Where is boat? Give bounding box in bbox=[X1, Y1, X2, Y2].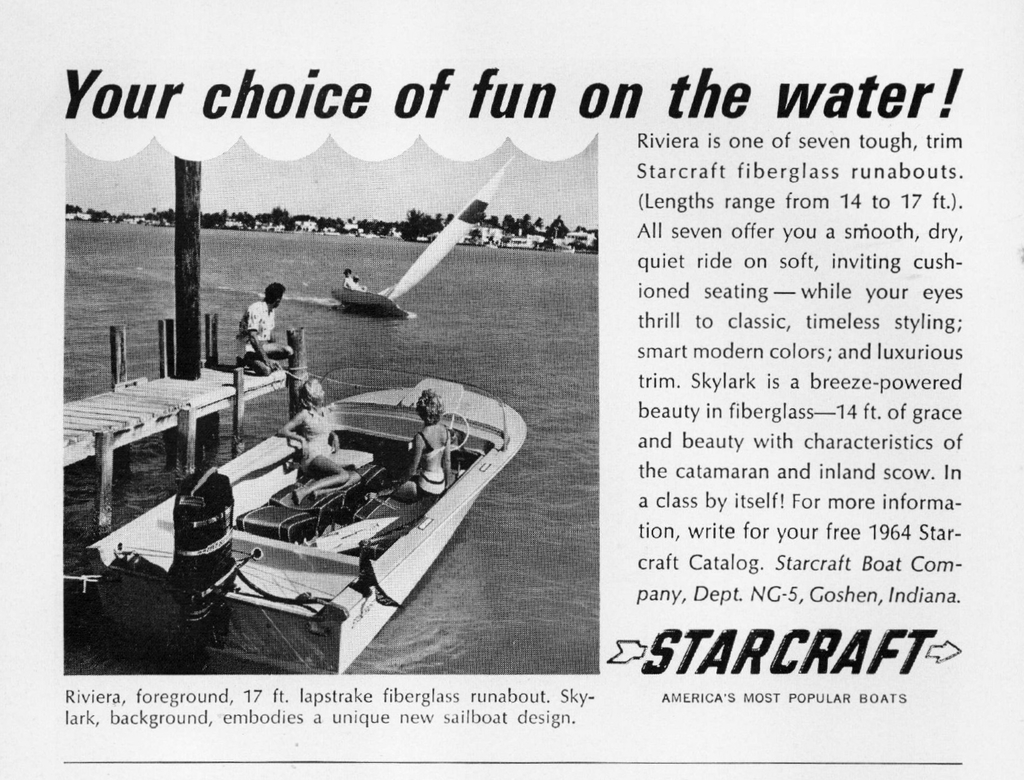
bbox=[83, 322, 546, 668].
